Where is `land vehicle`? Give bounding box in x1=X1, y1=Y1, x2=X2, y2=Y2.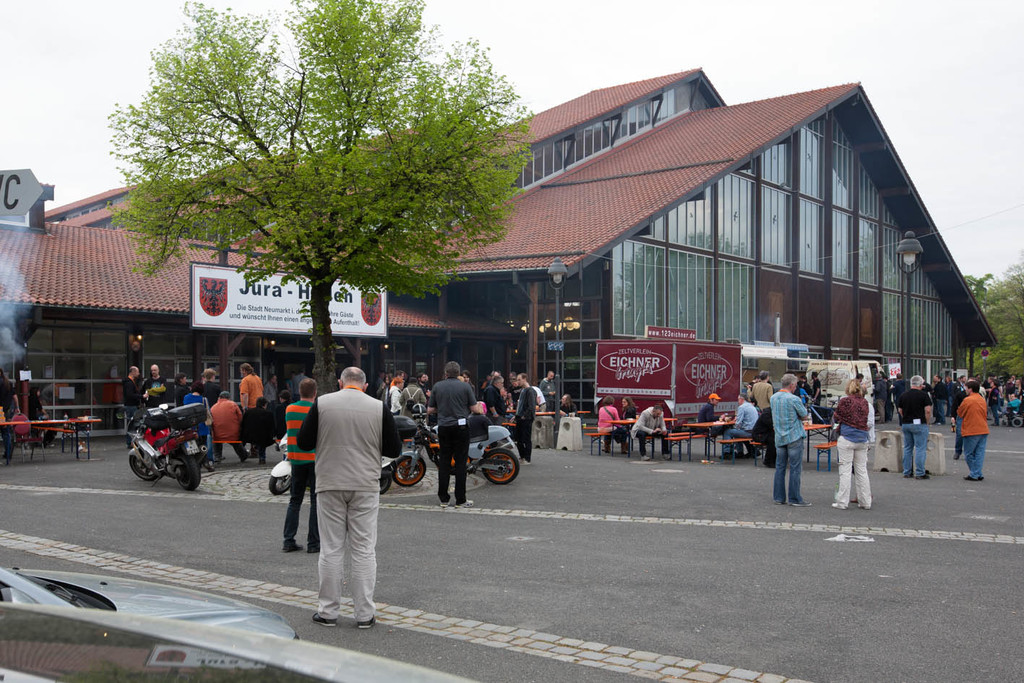
x1=395, y1=411, x2=519, y2=486.
